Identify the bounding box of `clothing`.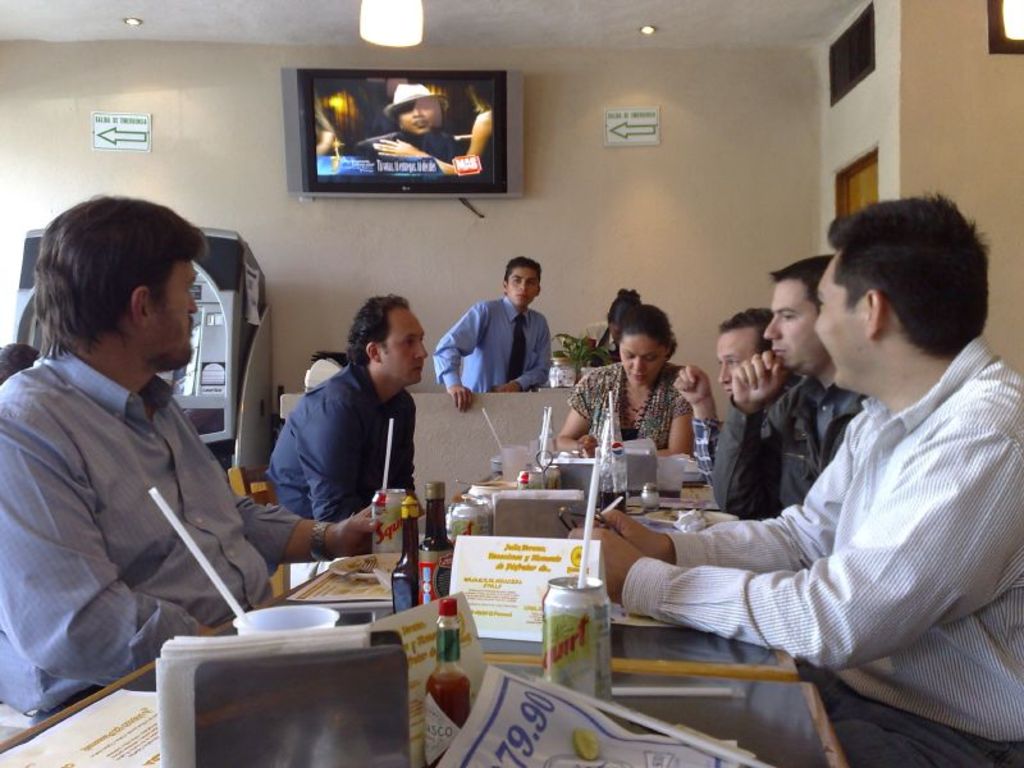
<region>626, 334, 1015, 765</region>.
